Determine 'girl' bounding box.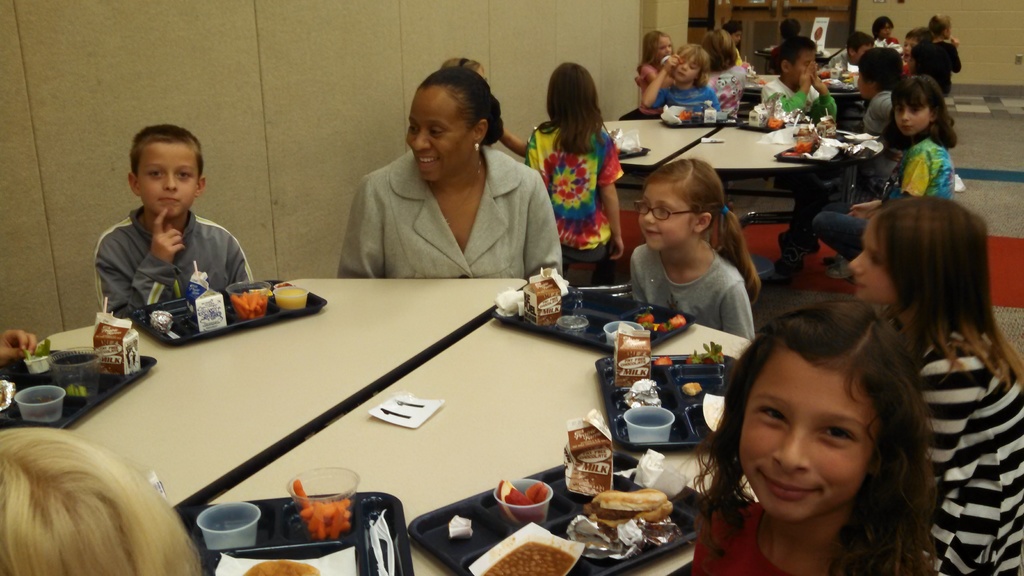
Determined: (813, 74, 959, 259).
